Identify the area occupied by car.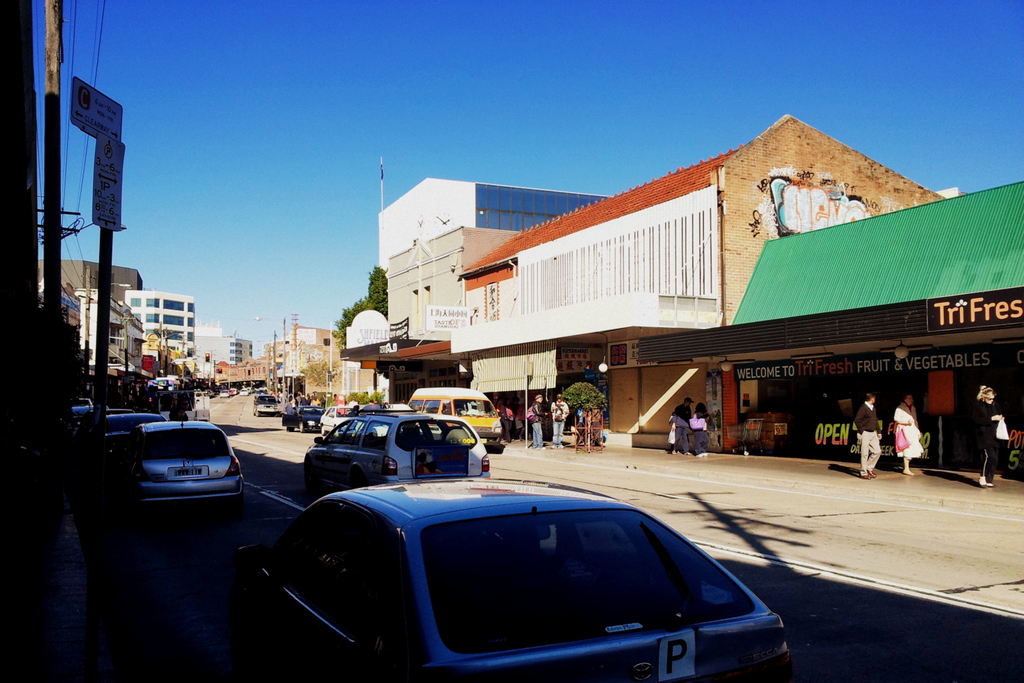
Area: (102, 405, 166, 478).
